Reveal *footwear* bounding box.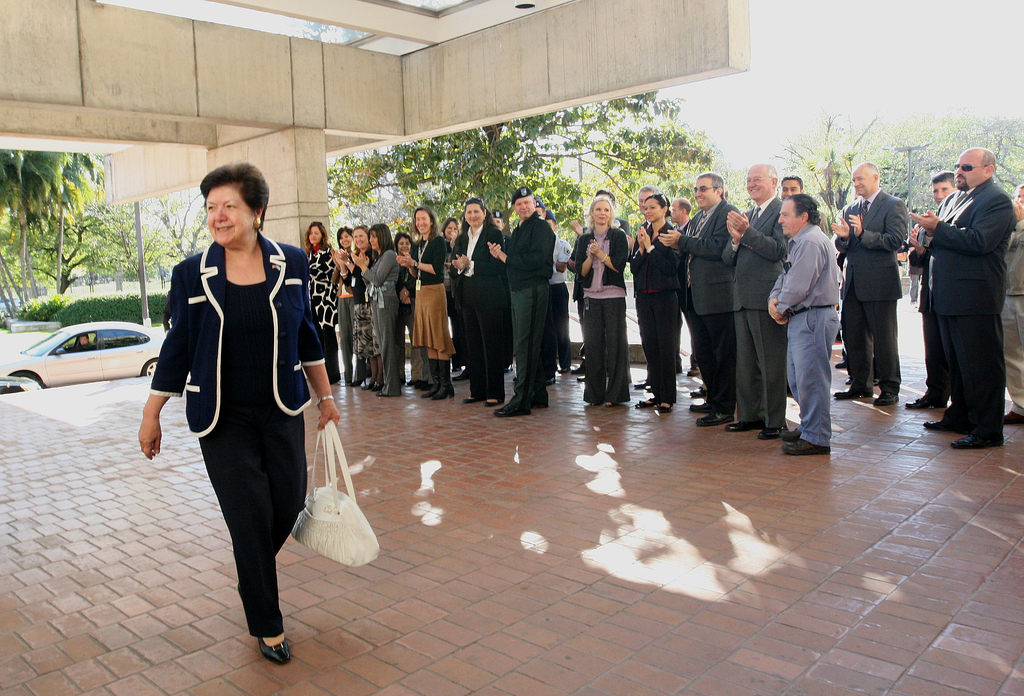
Revealed: region(758, 426, 788, 442).
